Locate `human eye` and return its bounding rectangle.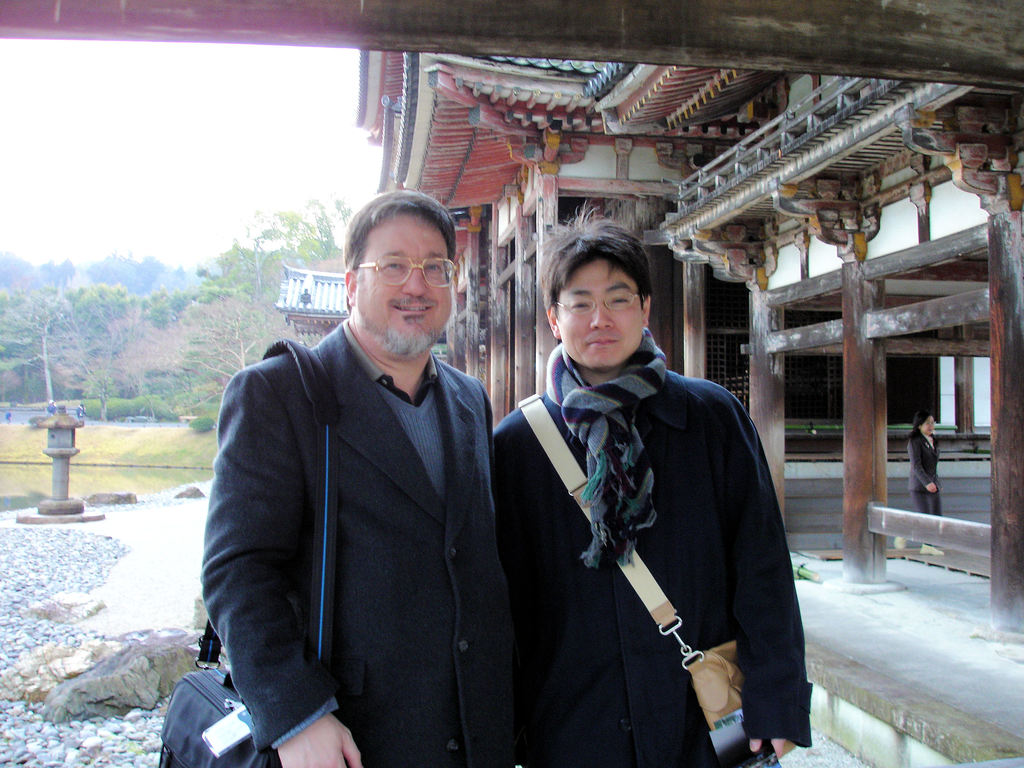
locate(611, 294, 634, 307).
